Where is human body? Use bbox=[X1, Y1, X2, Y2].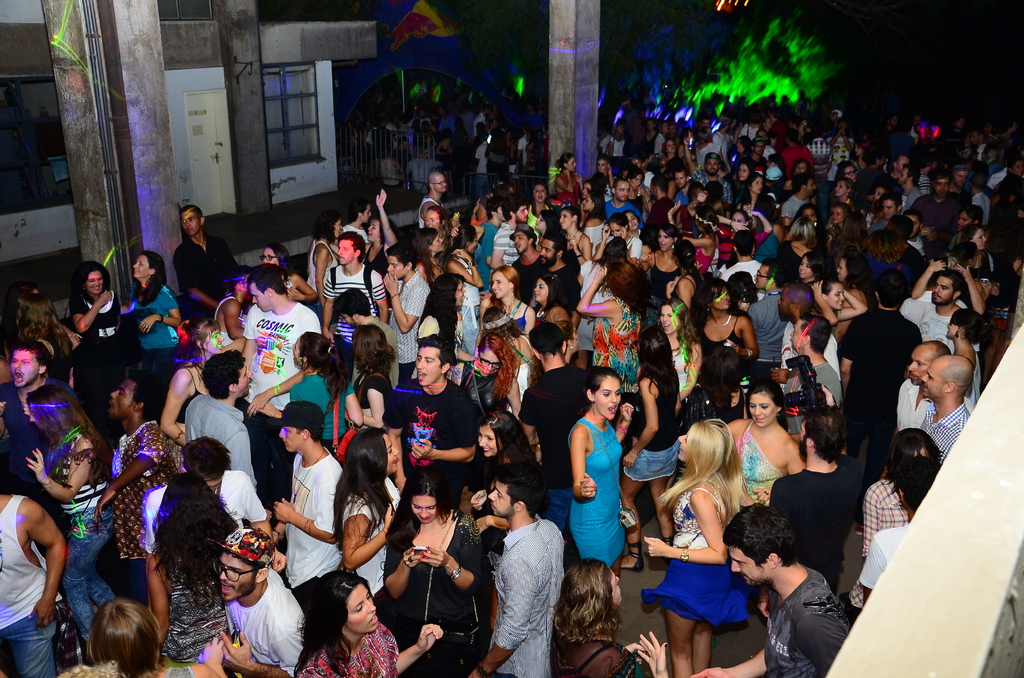
bbox=[444, 220, 490, 346].
